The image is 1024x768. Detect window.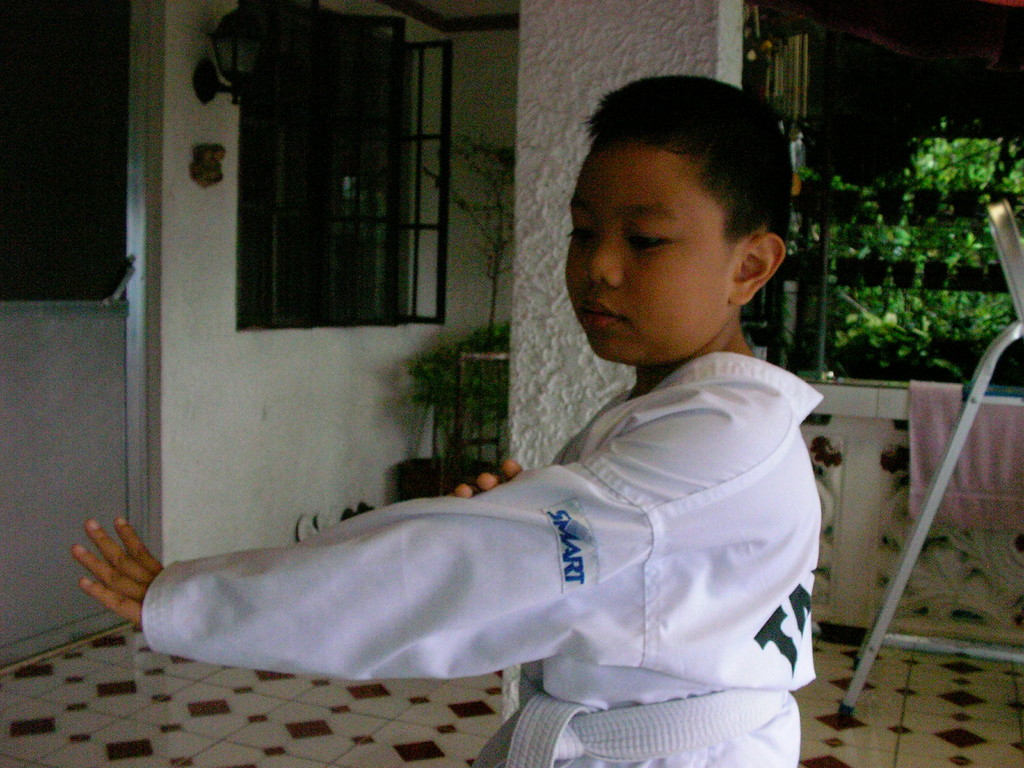
Detection: (left=242, top=8, right=445, bottom=326).
